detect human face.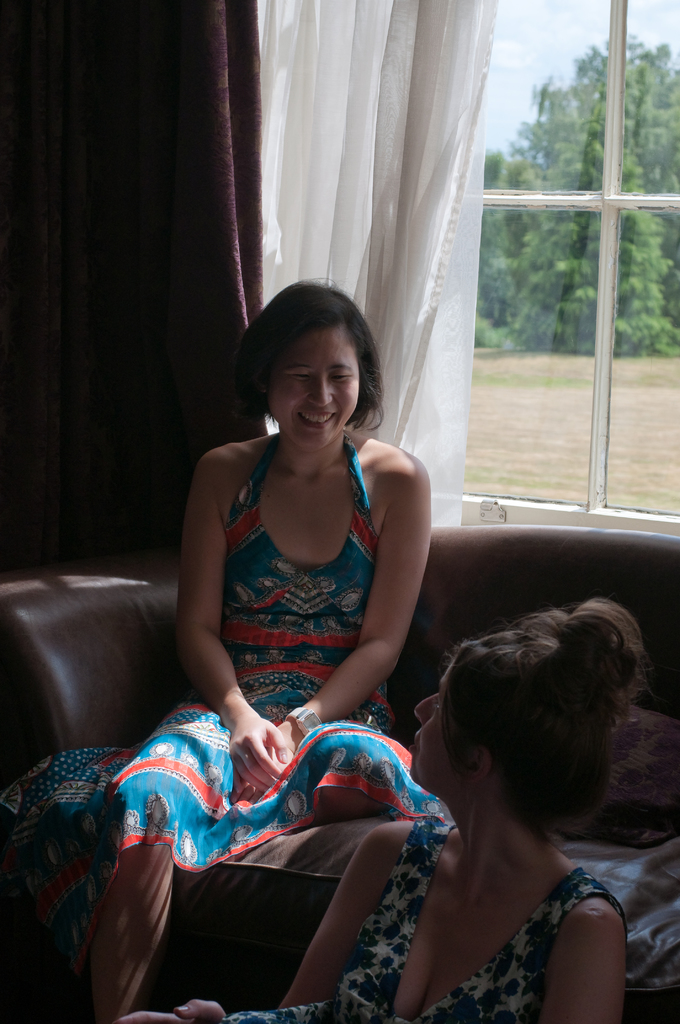
Detected at x1=402, y1=660, x2=473, y2=781.
